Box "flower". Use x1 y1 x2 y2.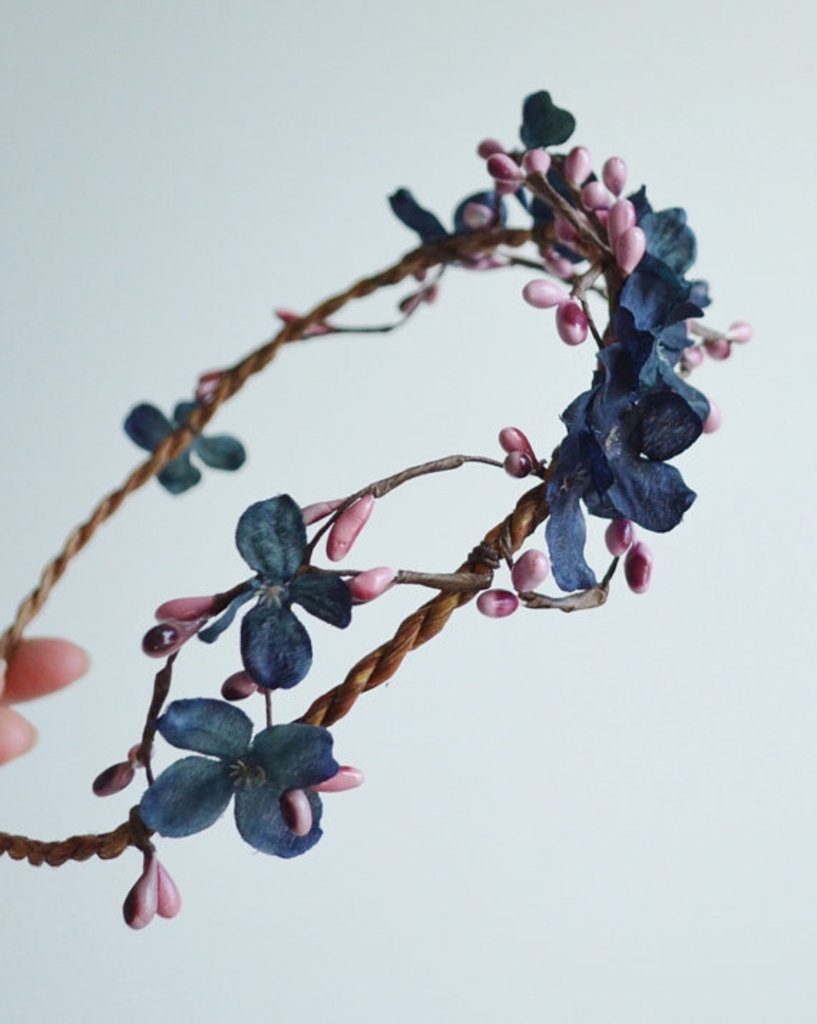
119 396 248 495.
